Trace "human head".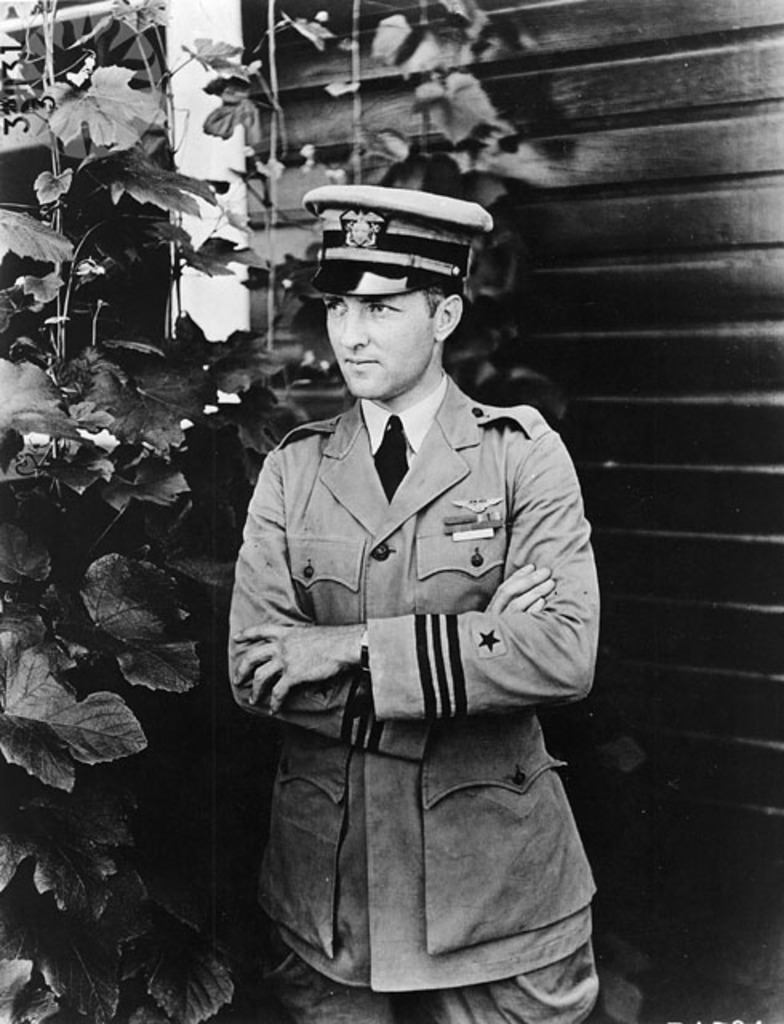
Traced to locate(304, 178, 488, 406).
